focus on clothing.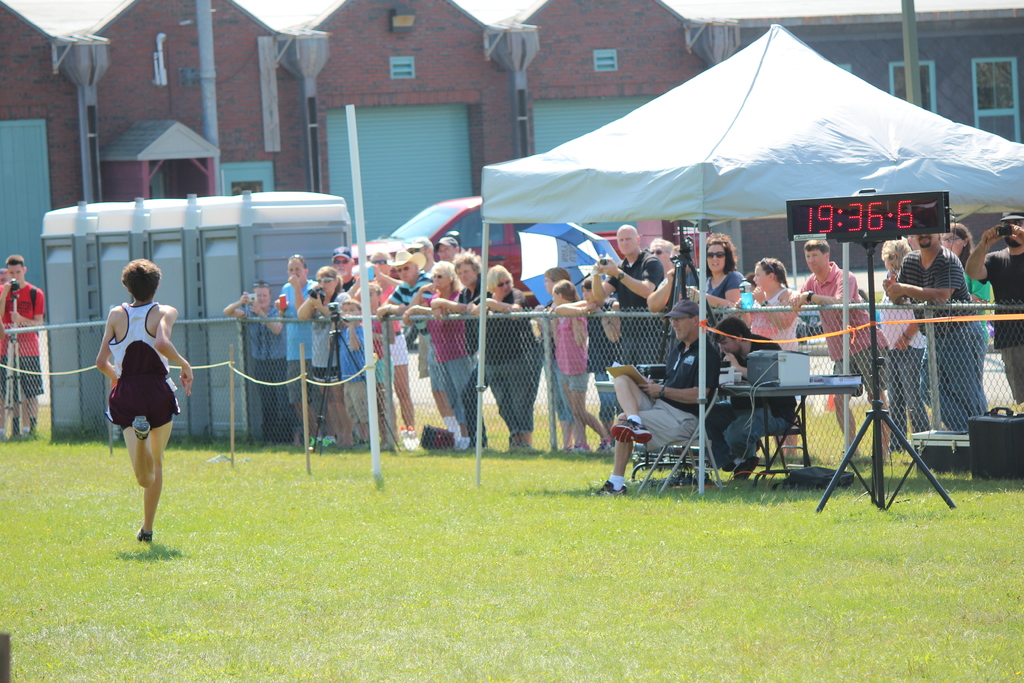
Focused at pyautogui.locateOnScreen(95, 293, 173, 468).
